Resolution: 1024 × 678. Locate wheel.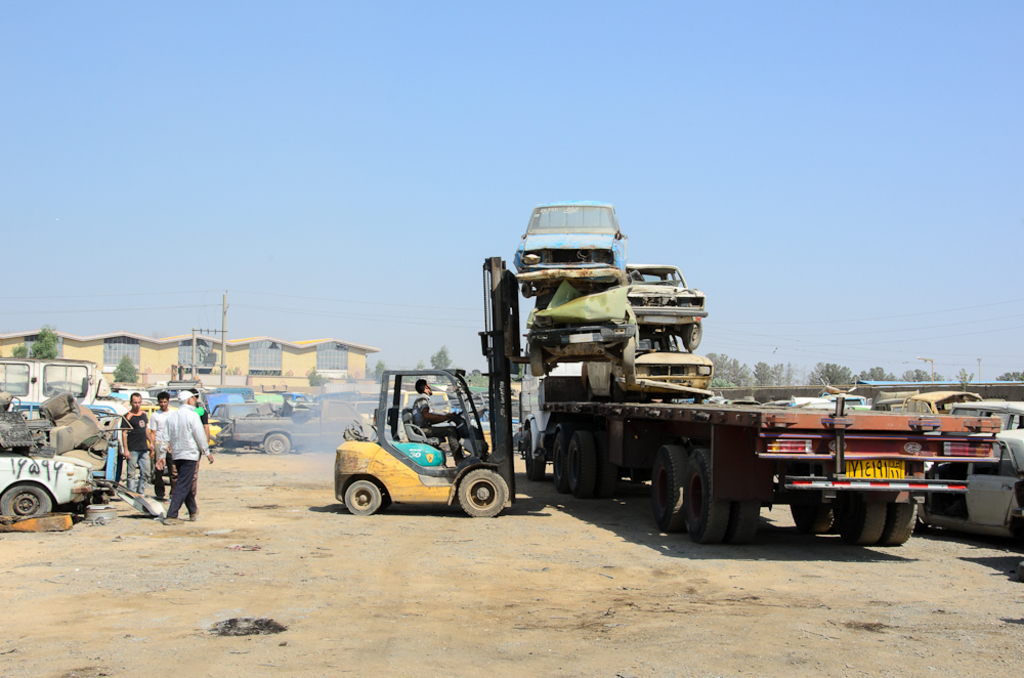
<bbox>346, 480, 383, 515</bbox>.
